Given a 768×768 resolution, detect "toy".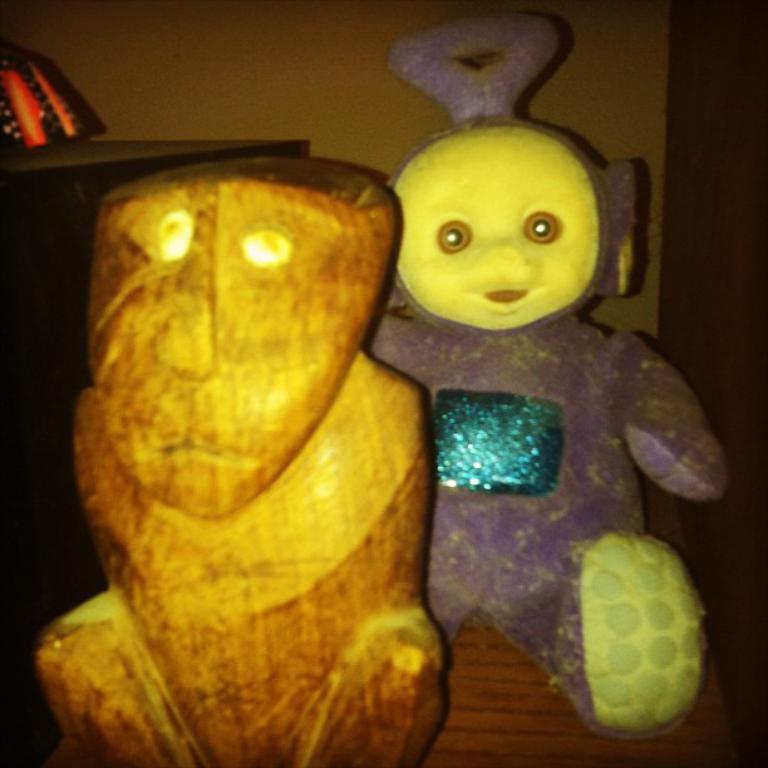
bbox(36, 159, 443, 764).
